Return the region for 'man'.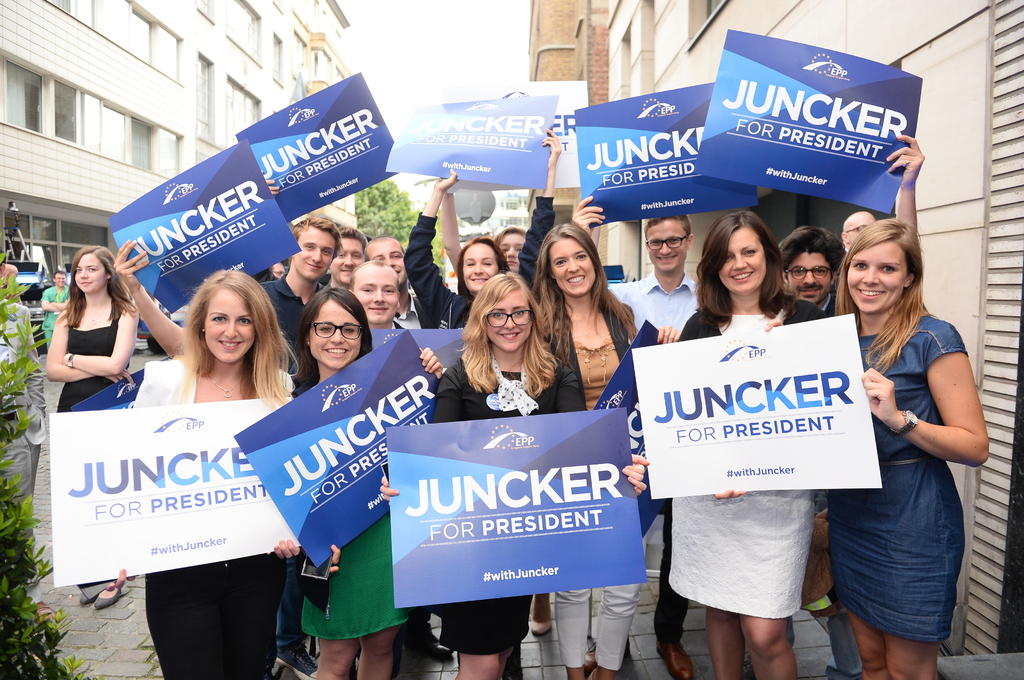
(left=323, top=224, right=371, bottom=287).
